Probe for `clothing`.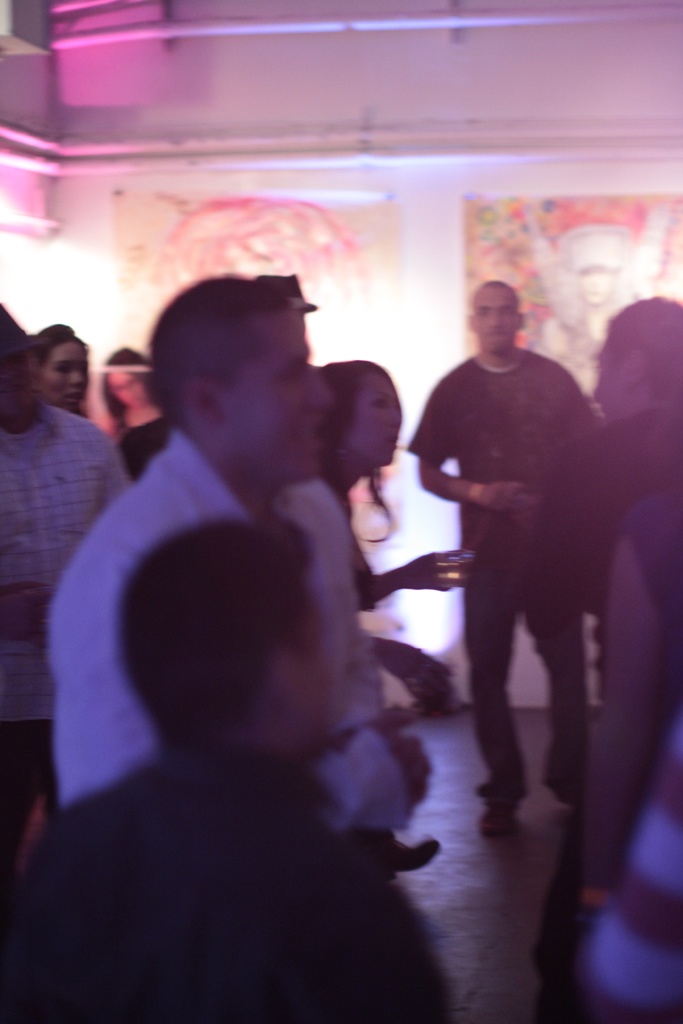
Probe result: bbox(41, 428, 384, 820).
